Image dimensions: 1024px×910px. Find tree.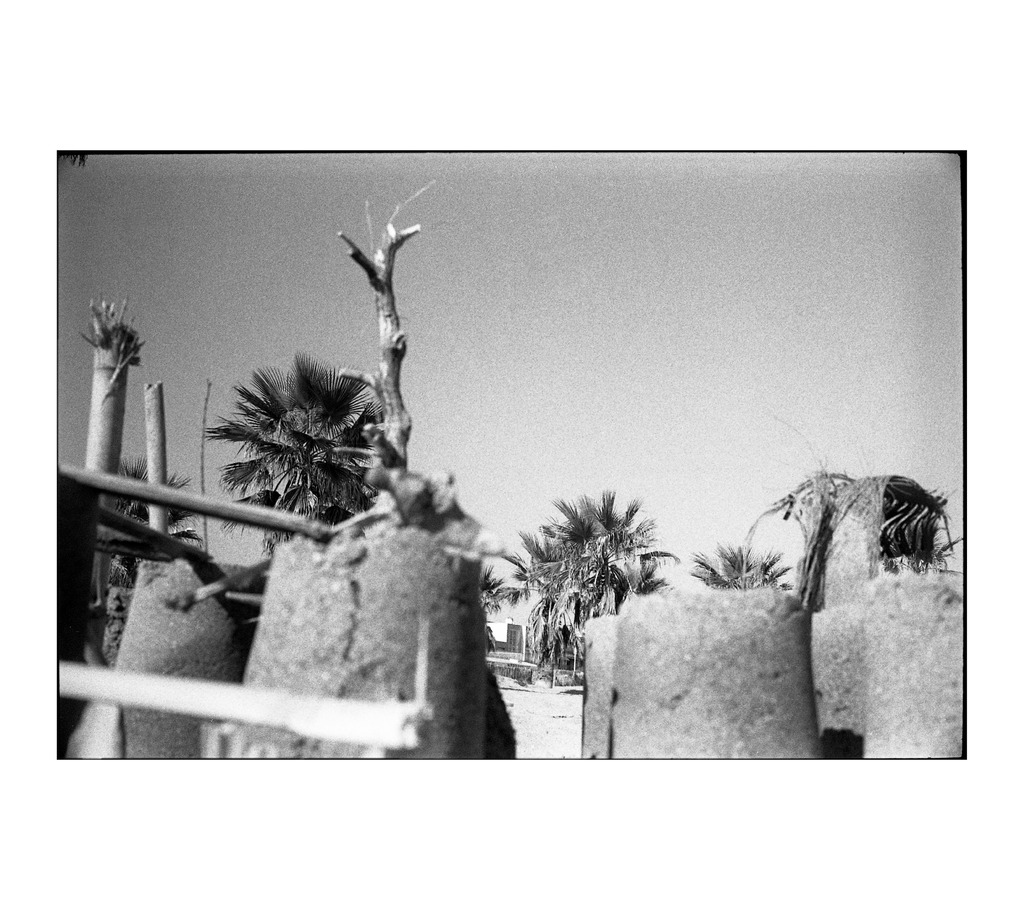
{"left": 484, "top": 562, "right": 502, "bottom": 644}.
